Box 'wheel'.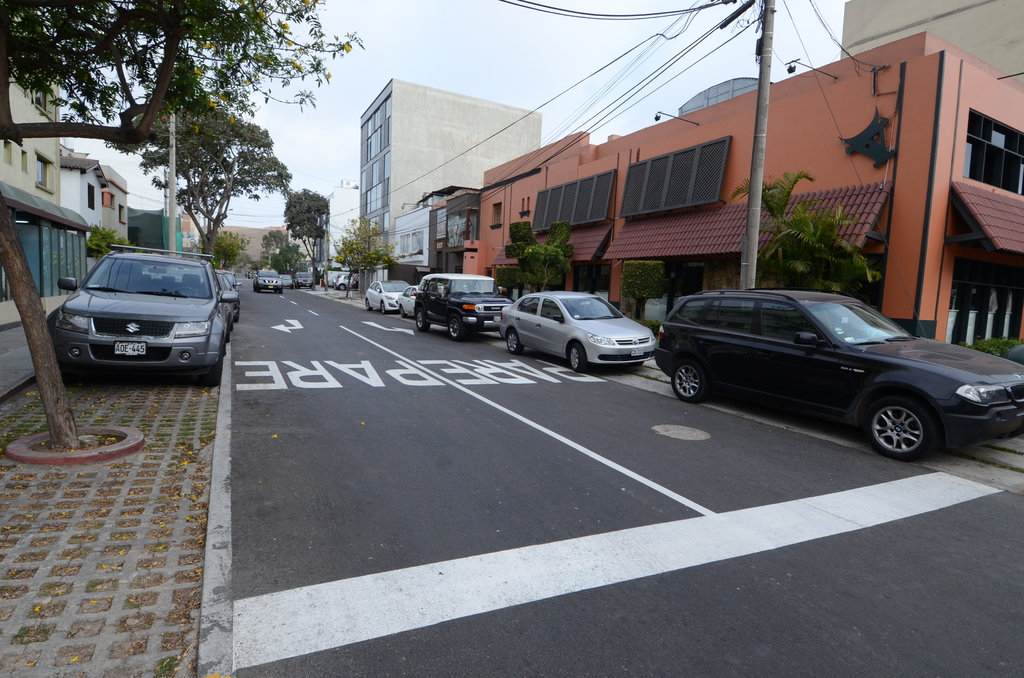
<box>416,311,432,331</box>.
